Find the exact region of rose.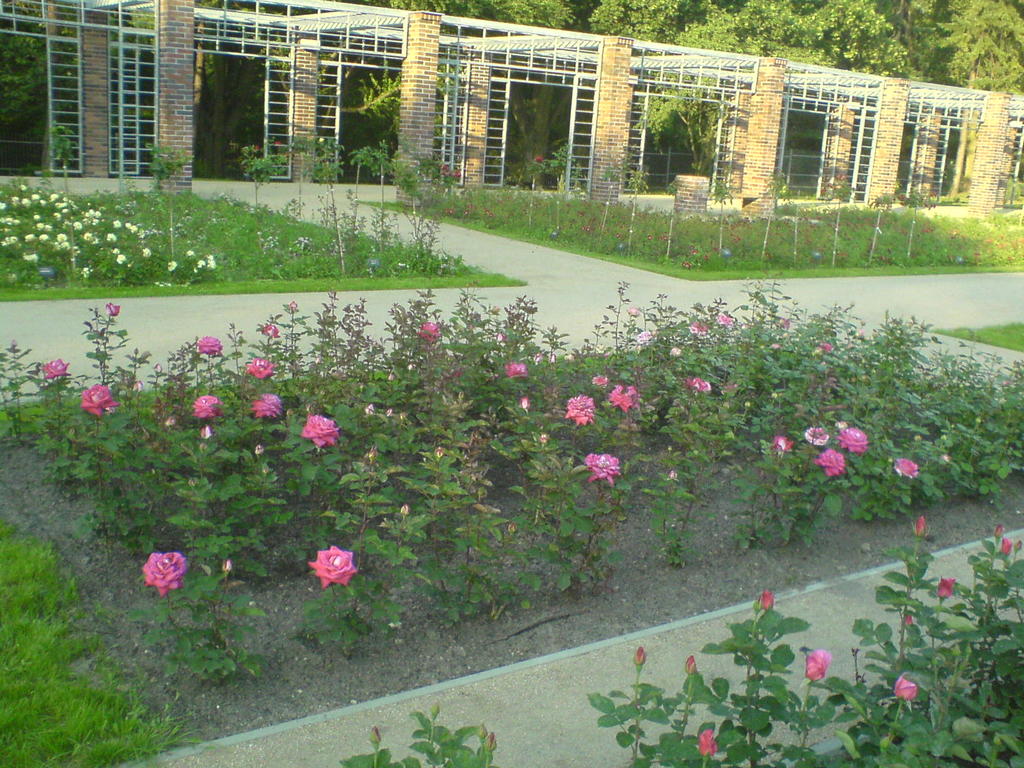
Exact region: rect(806, 647, 835, 683).
